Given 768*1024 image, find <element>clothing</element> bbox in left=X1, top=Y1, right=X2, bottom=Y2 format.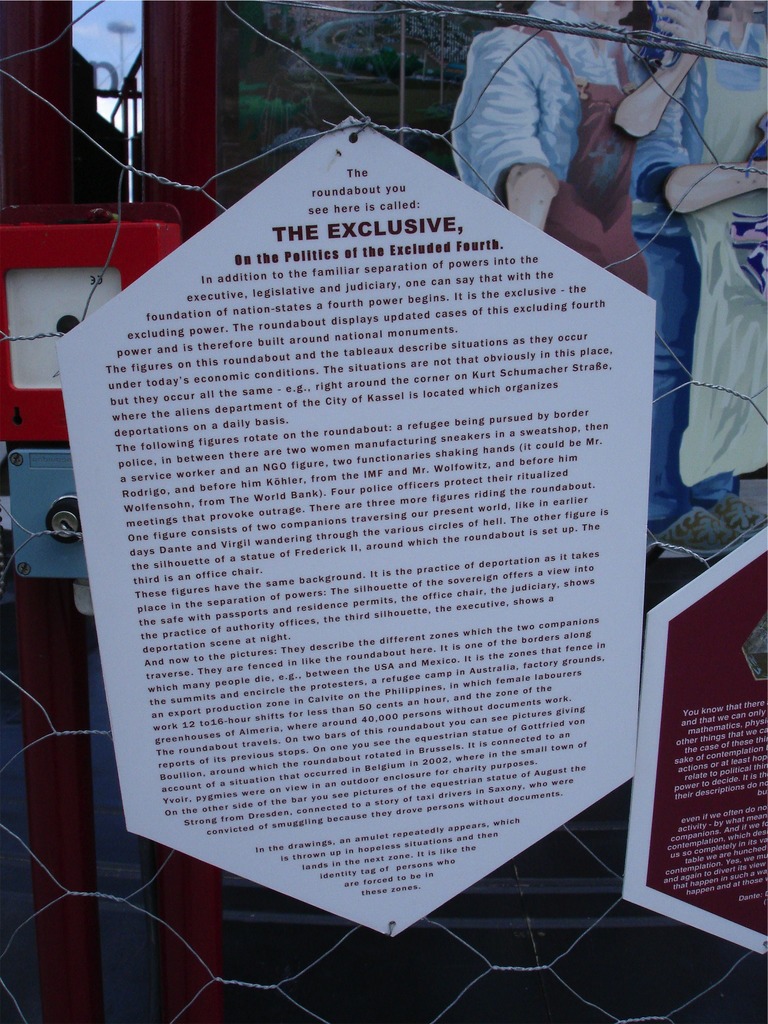
left=630, top=20, right=767, bottom=538.
